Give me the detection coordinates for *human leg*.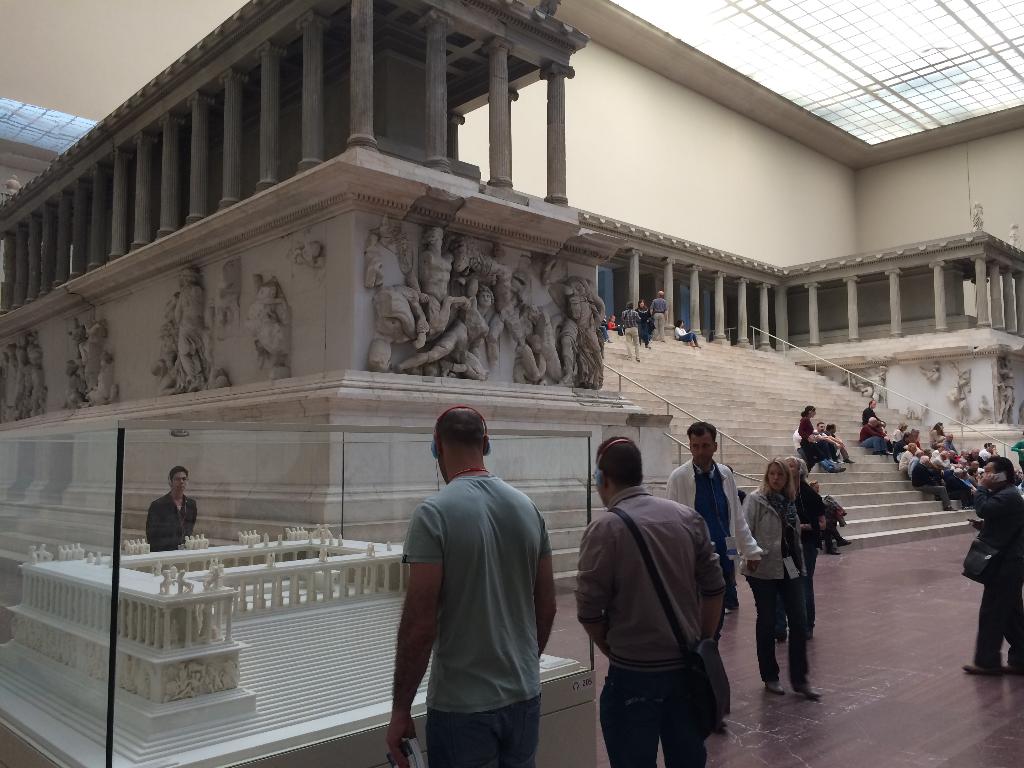
box=[663, 672, 713, 767].
